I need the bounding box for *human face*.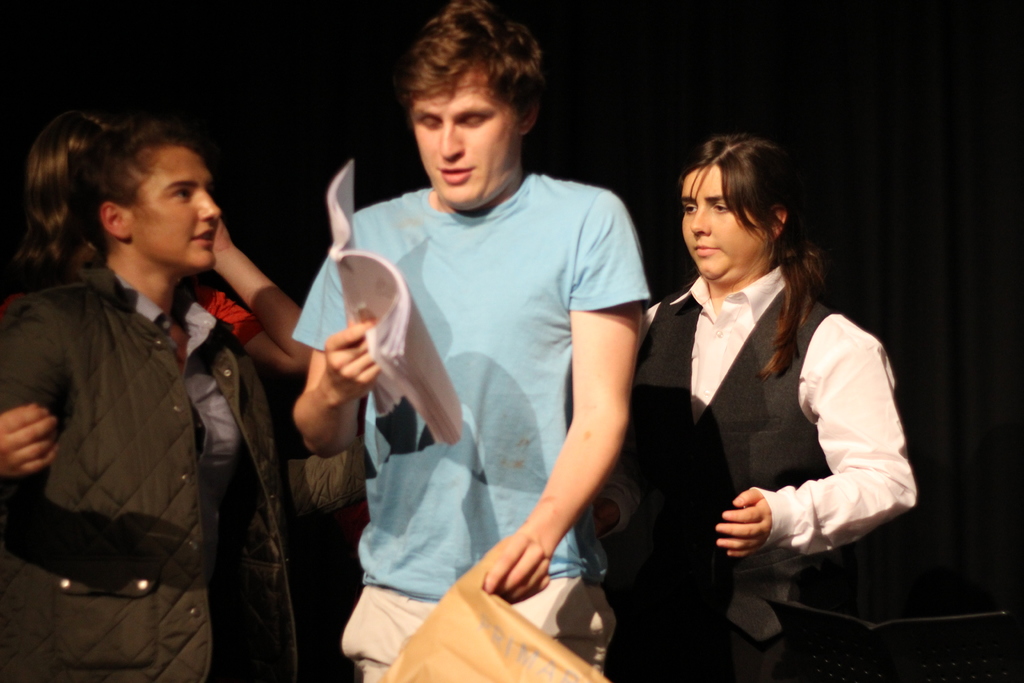
Here it is: 679/163/763/283.
